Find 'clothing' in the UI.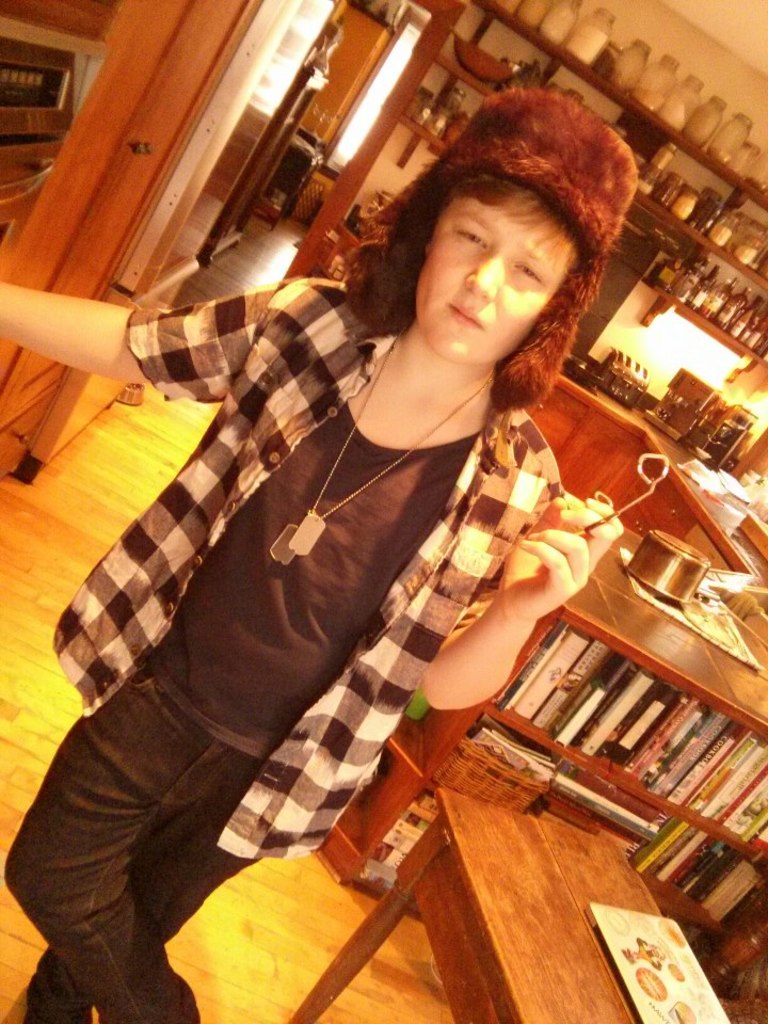
UI element at (x1=67, y1=211, x2=634, y2=973).
